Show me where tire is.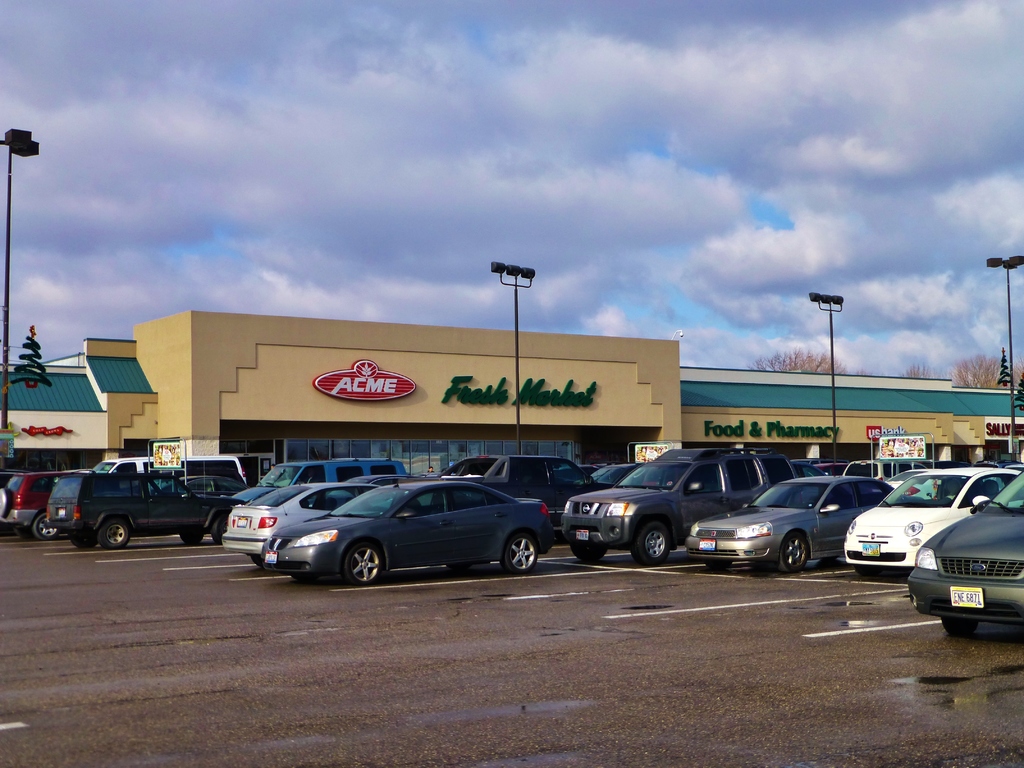
tire is at rect(93, 519, 131, 547).
